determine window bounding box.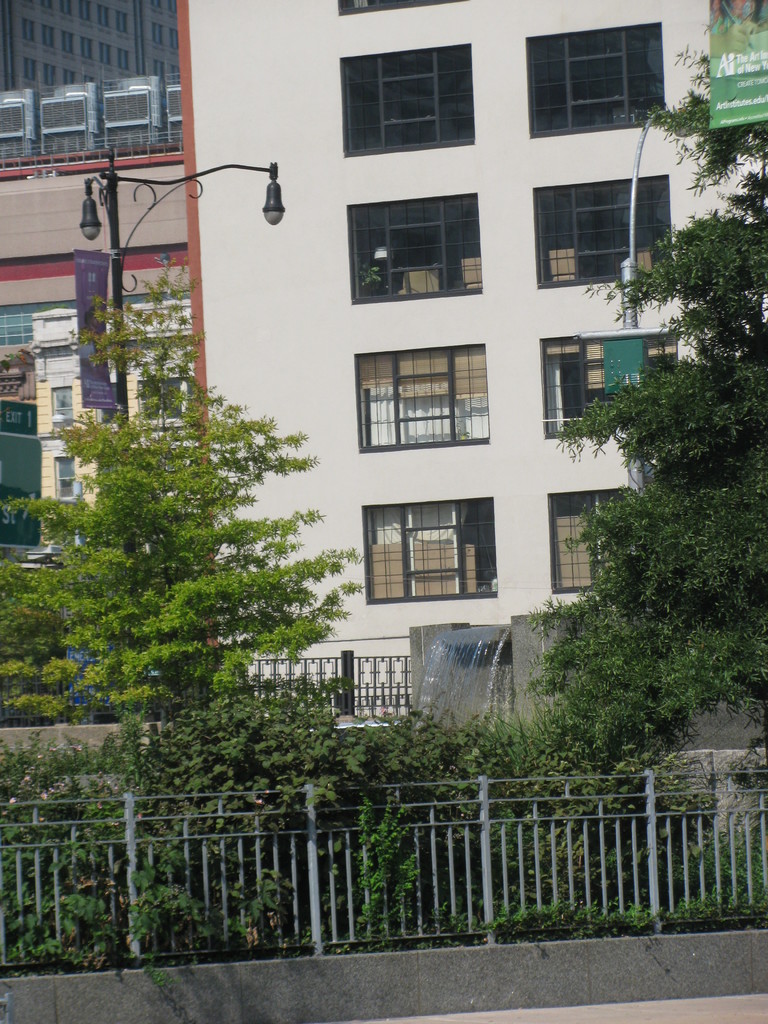
Determined: (337, 0, 452, 17).
